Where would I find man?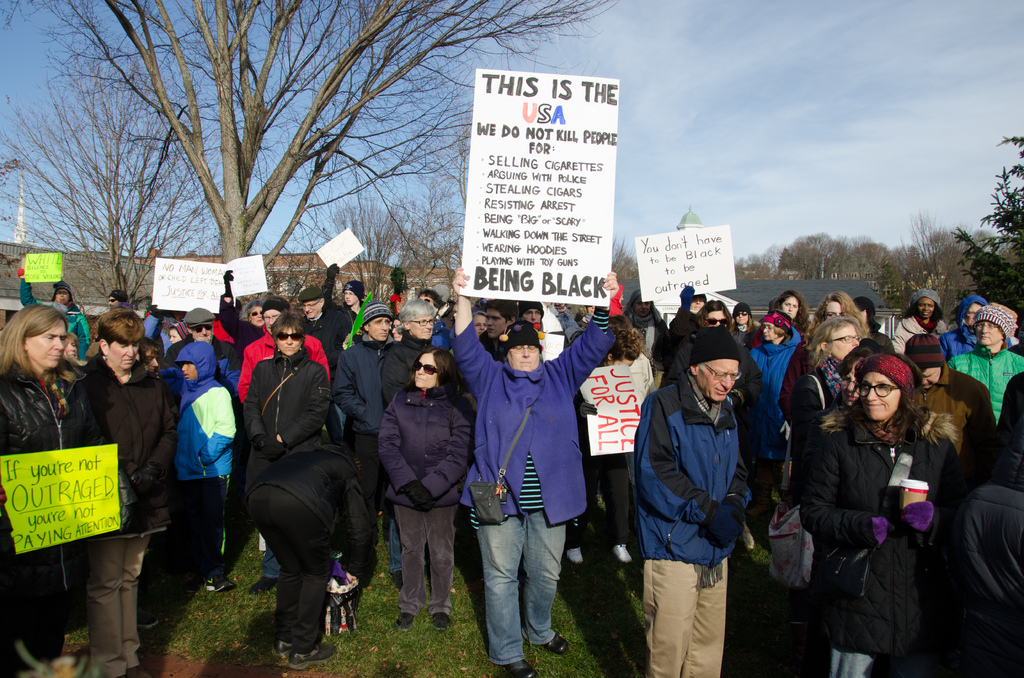
At region(106, 289, 127, 309).
